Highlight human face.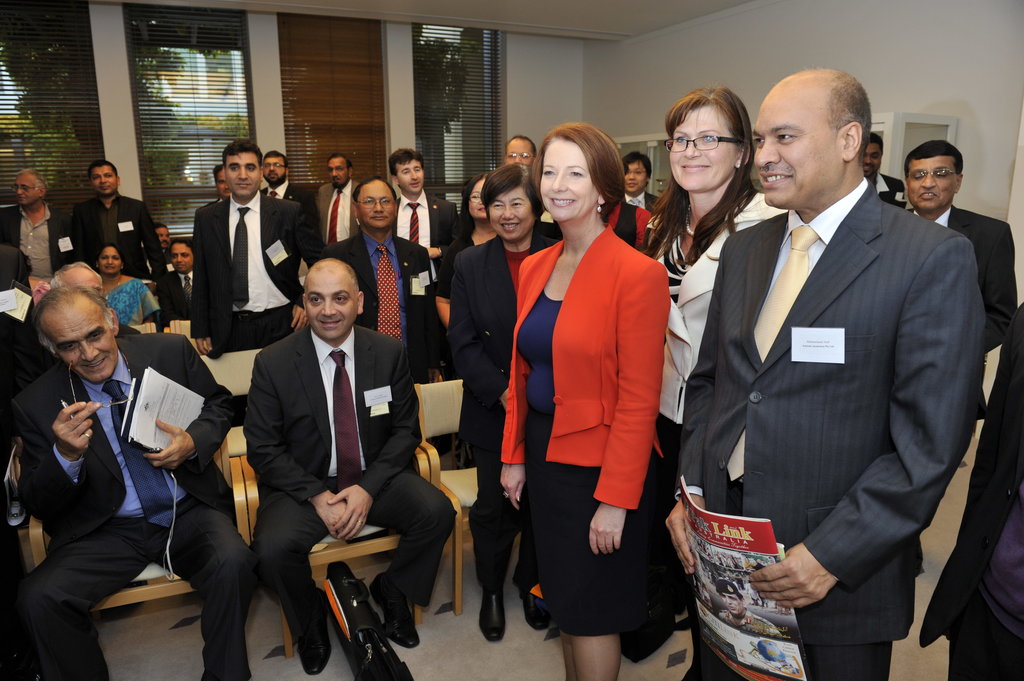
Highlighted region: crop(907, 152, 959, 209).
